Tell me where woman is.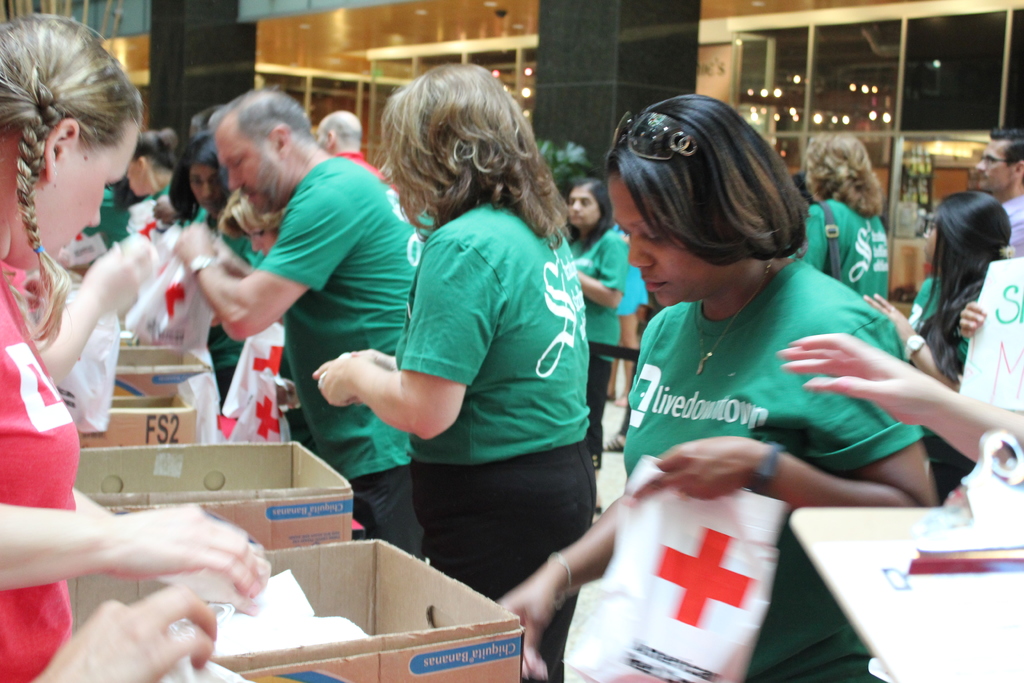
woman is at left=125, top=127, right=180, bottom=199.
